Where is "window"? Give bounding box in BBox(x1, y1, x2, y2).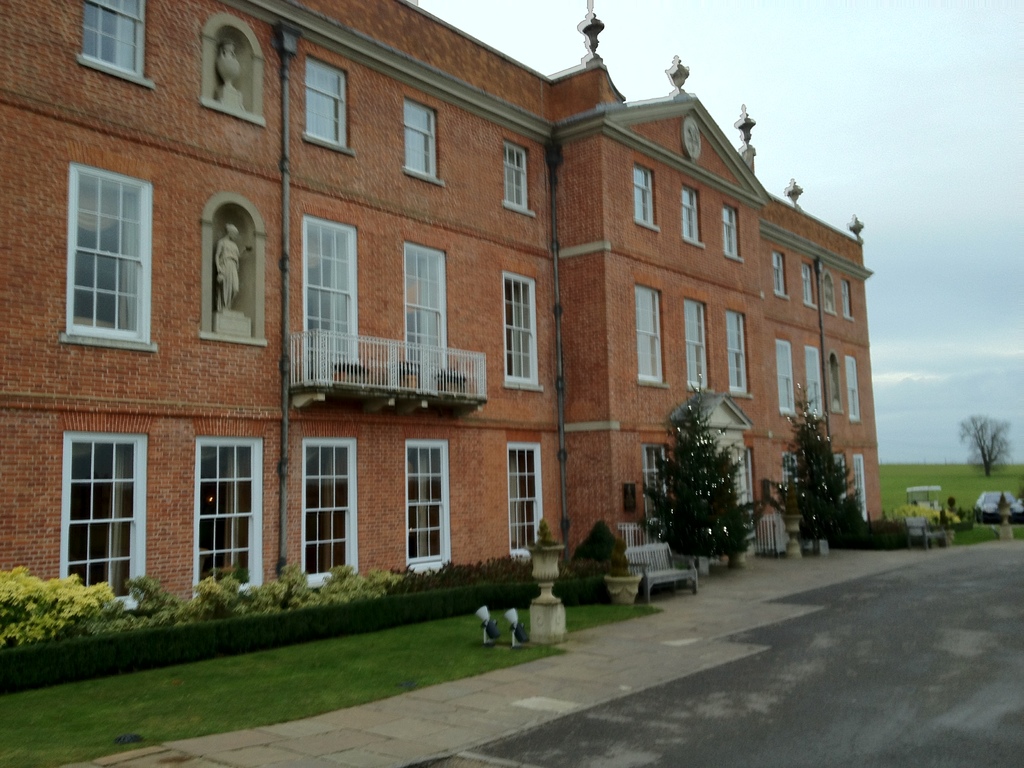
BBox(742, 451, 761, 504).
